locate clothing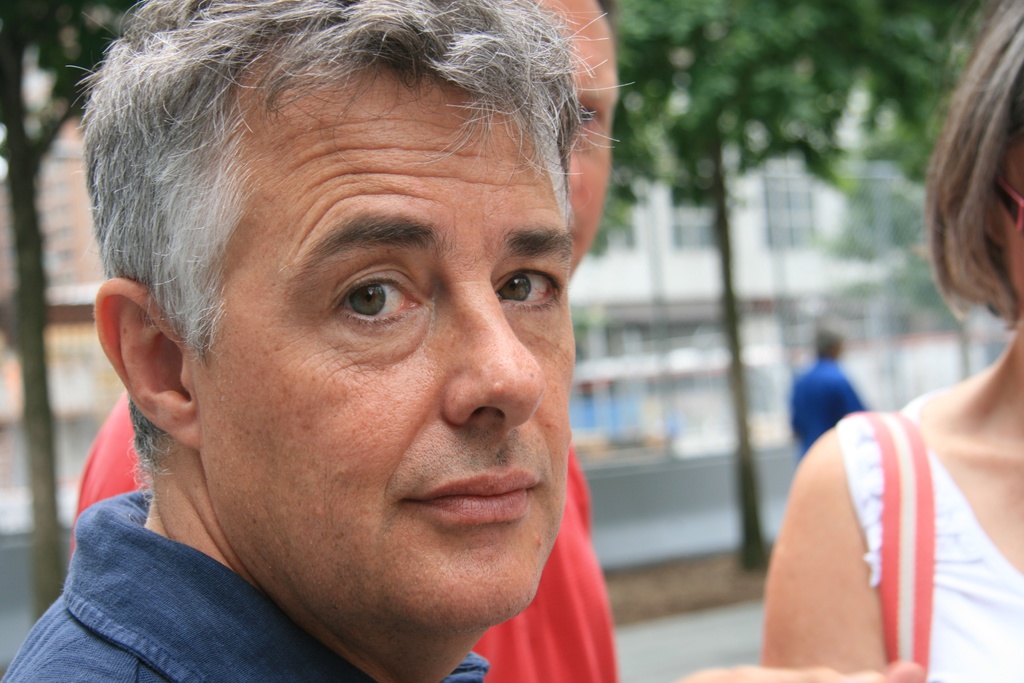
(x1=0, y1=490, x2=491, y2=682)
